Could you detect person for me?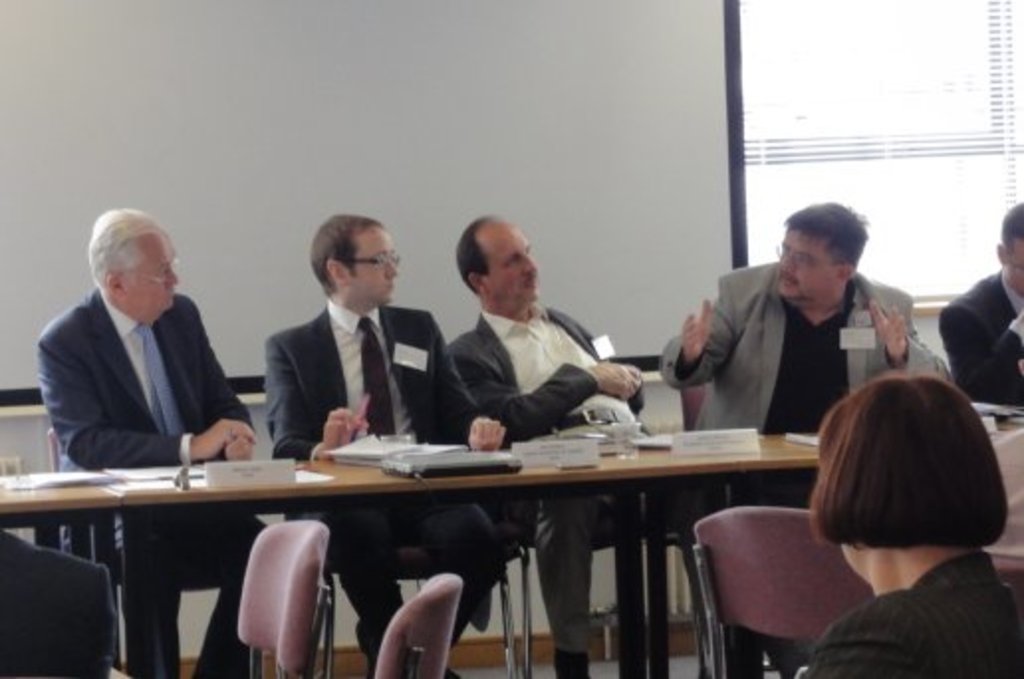
Detection result: box=[268, 208, 500, 677].
